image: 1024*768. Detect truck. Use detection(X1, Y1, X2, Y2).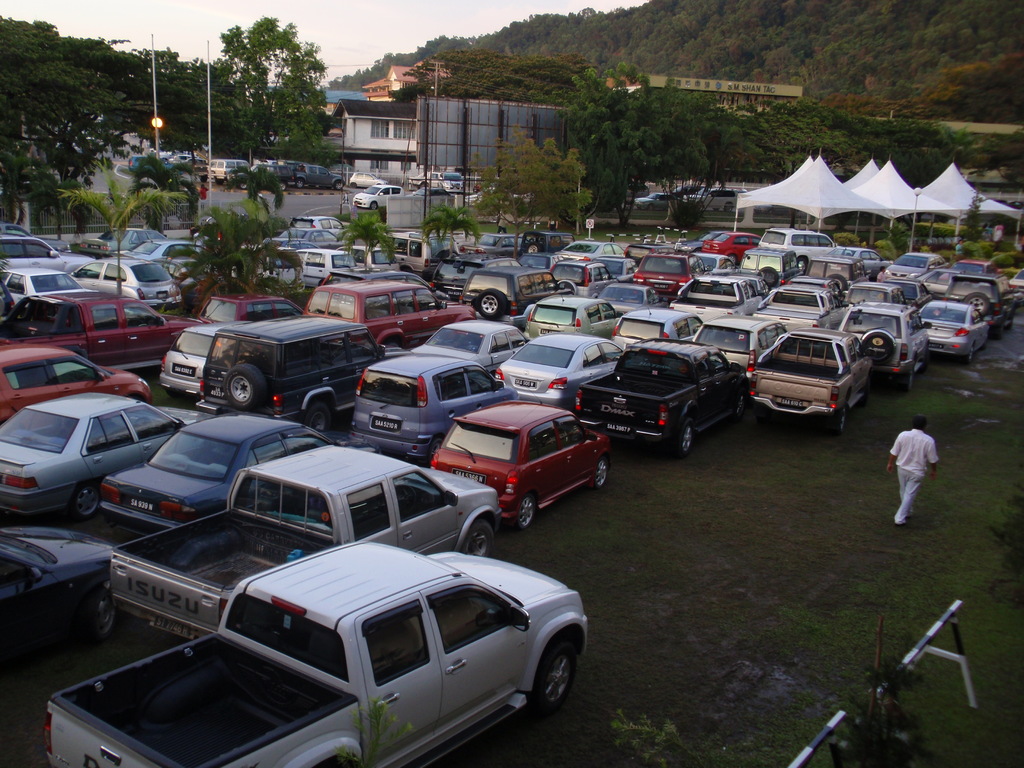
detection(753, 284, 853, 328).
